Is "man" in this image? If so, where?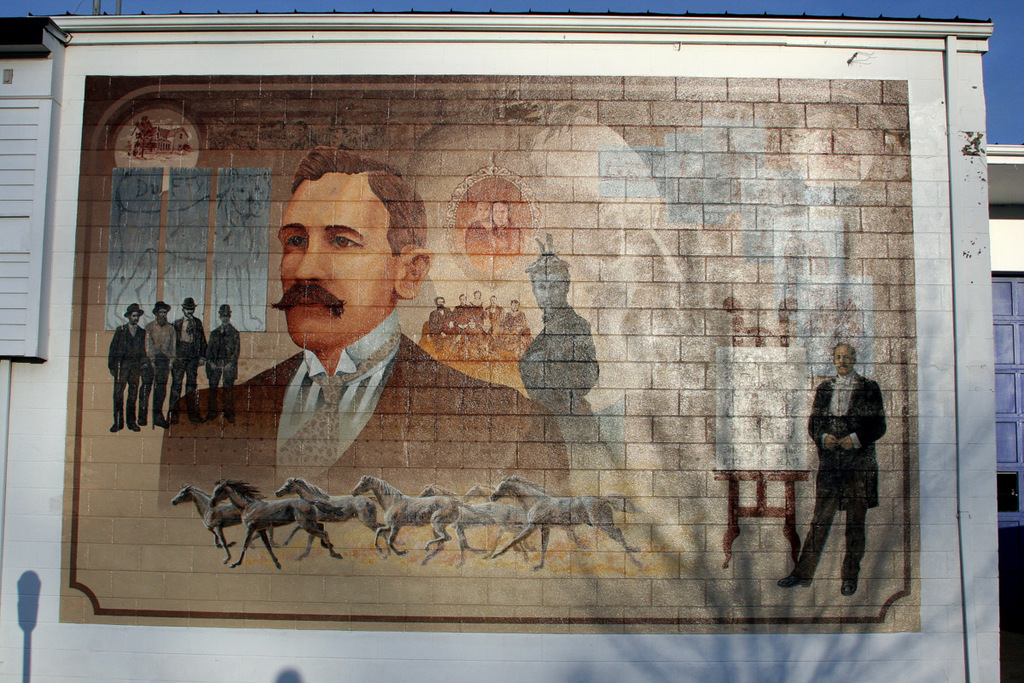
Yes, at locate(321, 114, 355, 150).
